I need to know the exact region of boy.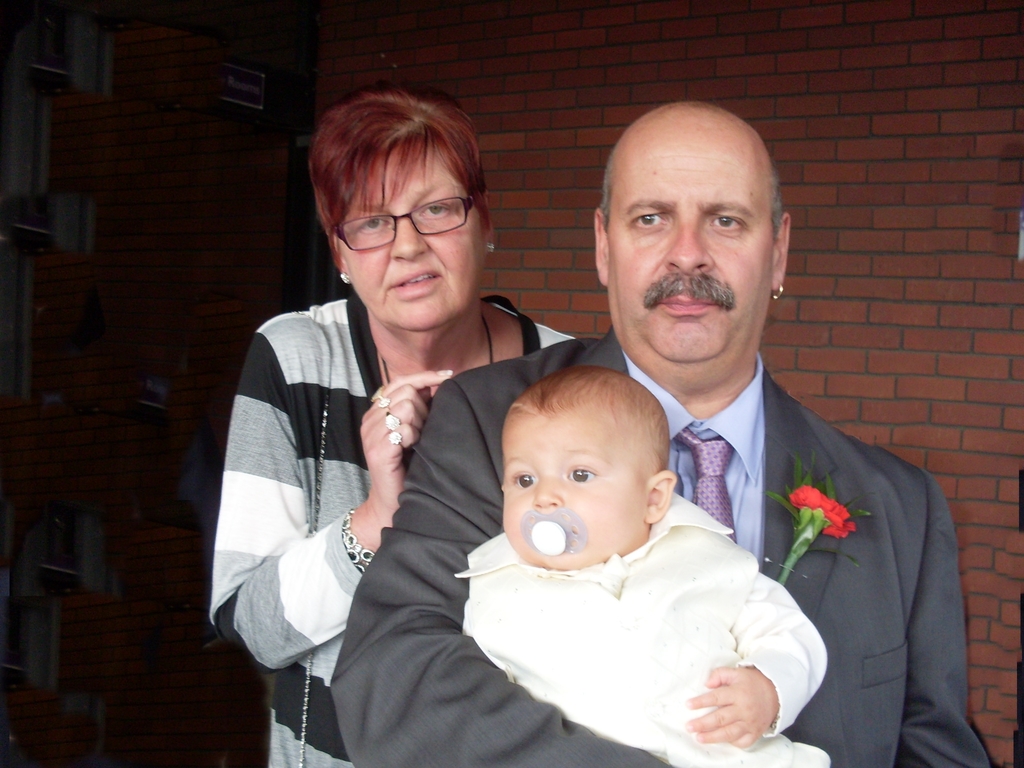
Region: [410,319,819,763].
